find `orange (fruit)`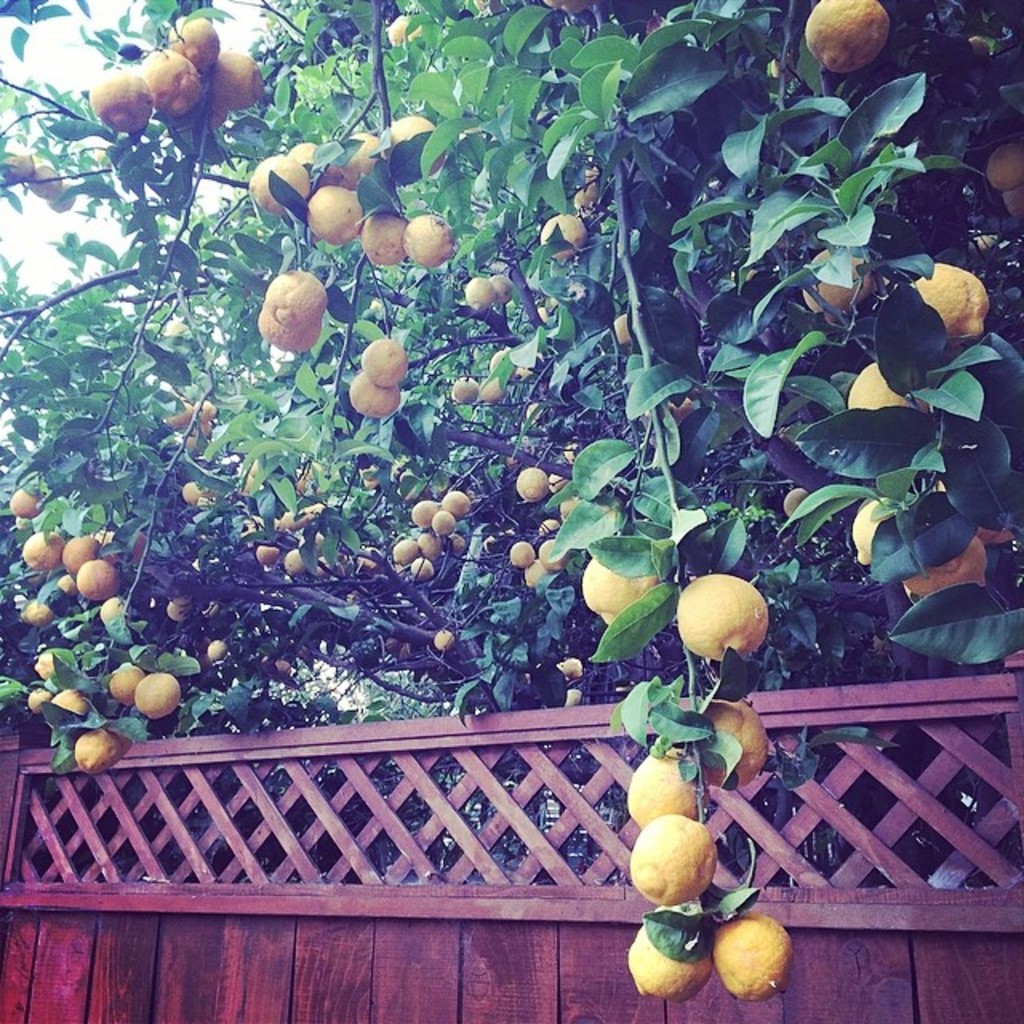
(x1=378, y1=203, x2=403, y2=266)
